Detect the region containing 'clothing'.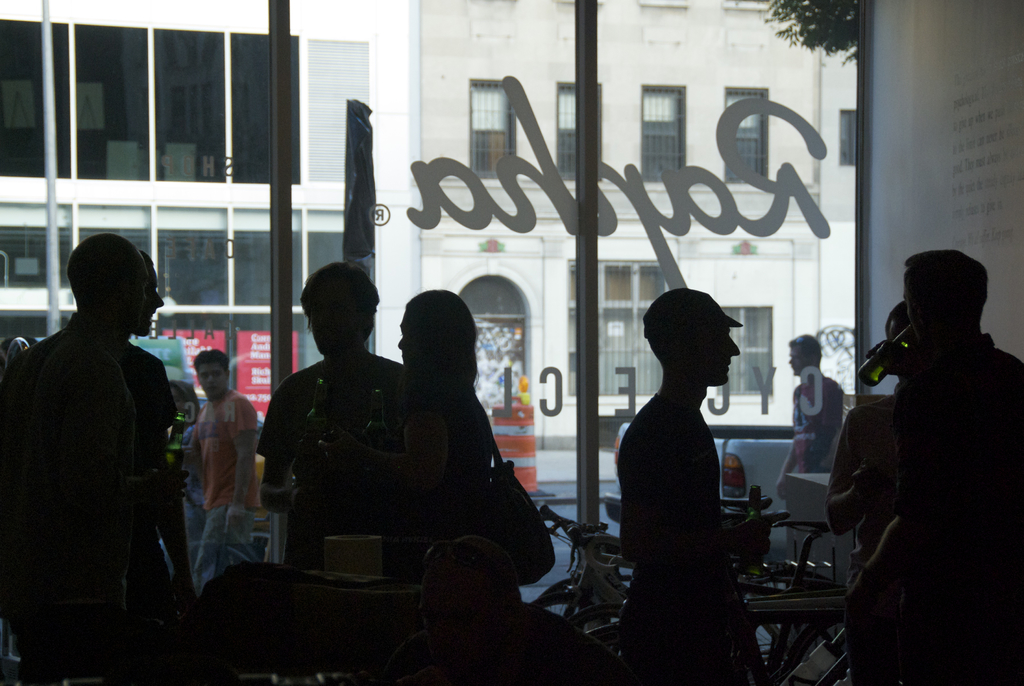
rect(830, 384, 901, 685).
